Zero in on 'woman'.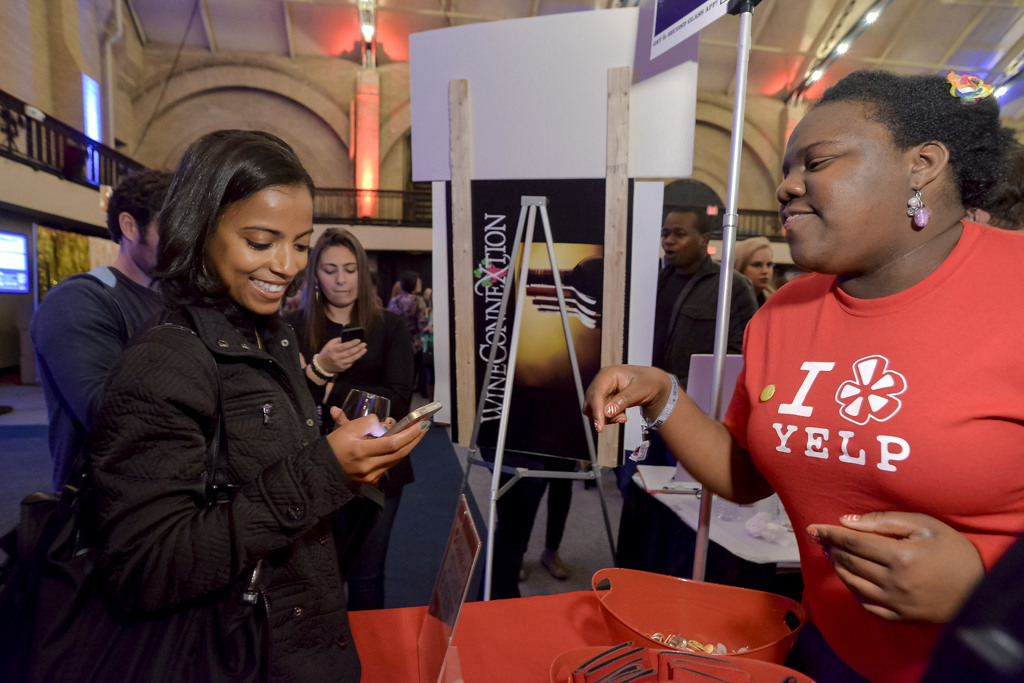
Zeroed in: (732,236,775,298).
